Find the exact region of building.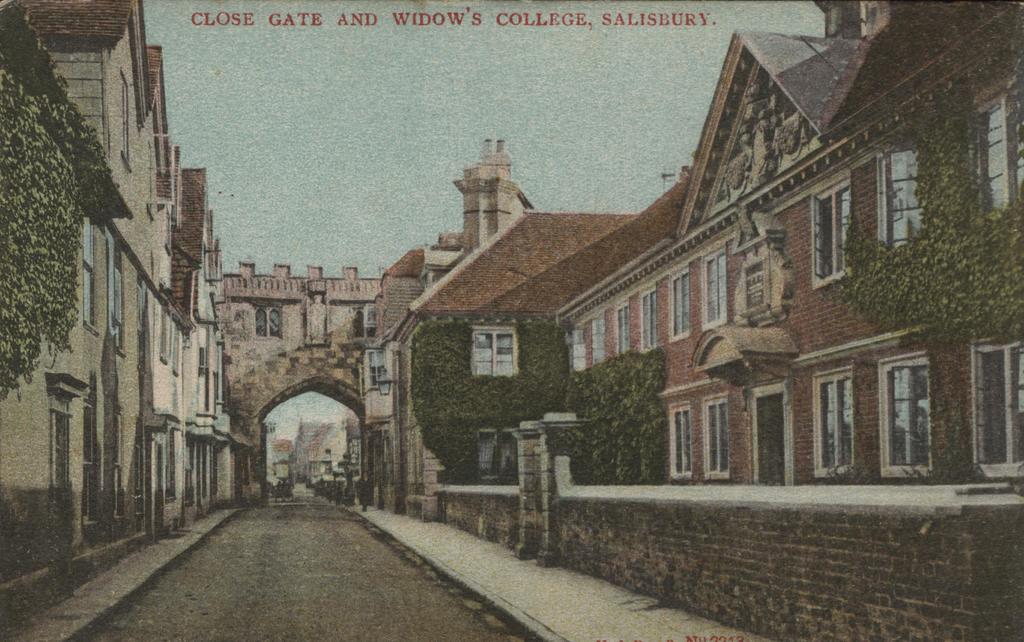
Exact region: 0,0,166,638.
